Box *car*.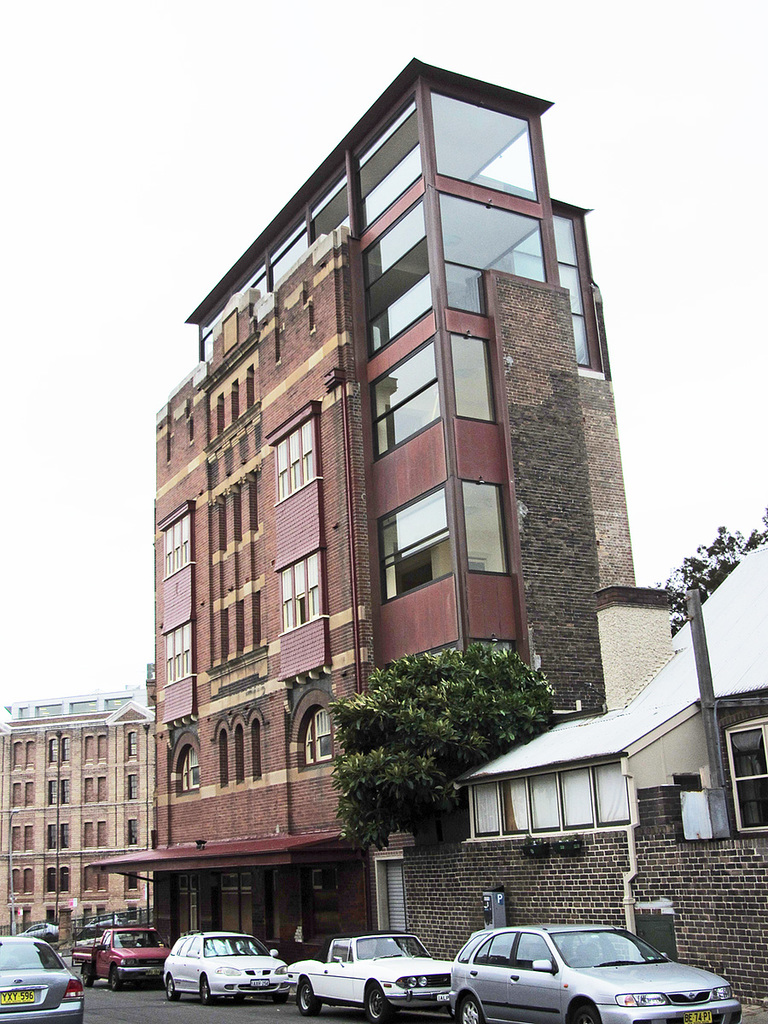
(0, 933, 85, 1023).
